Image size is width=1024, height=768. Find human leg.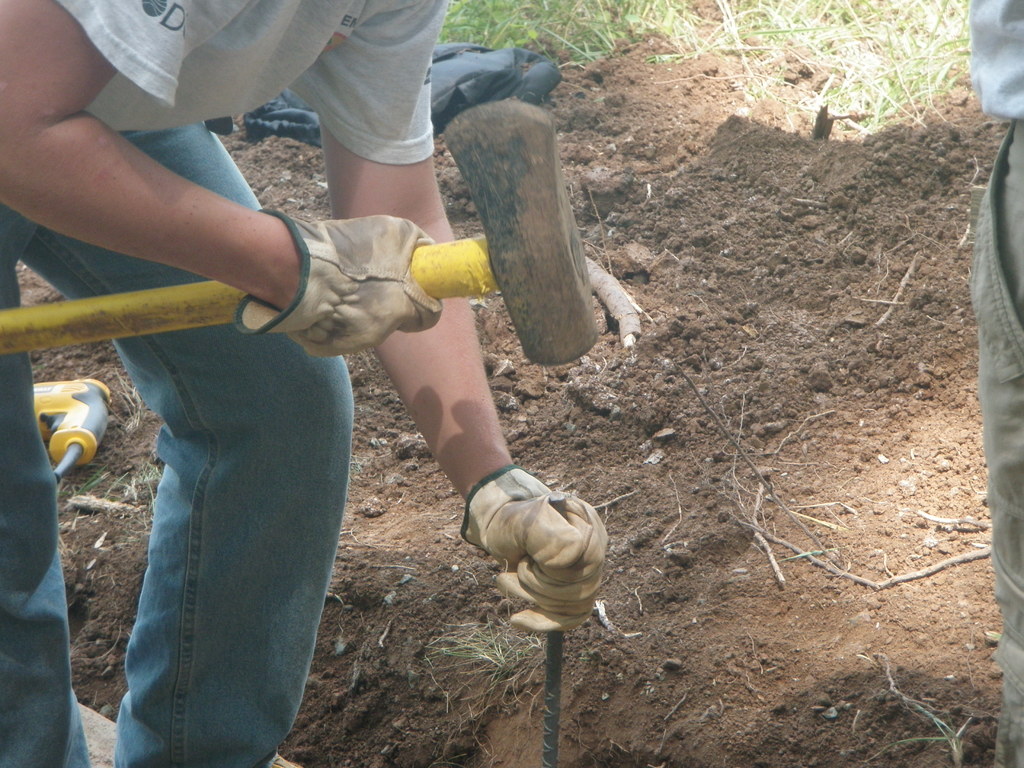
Rect(39, 117, 354, 760).
